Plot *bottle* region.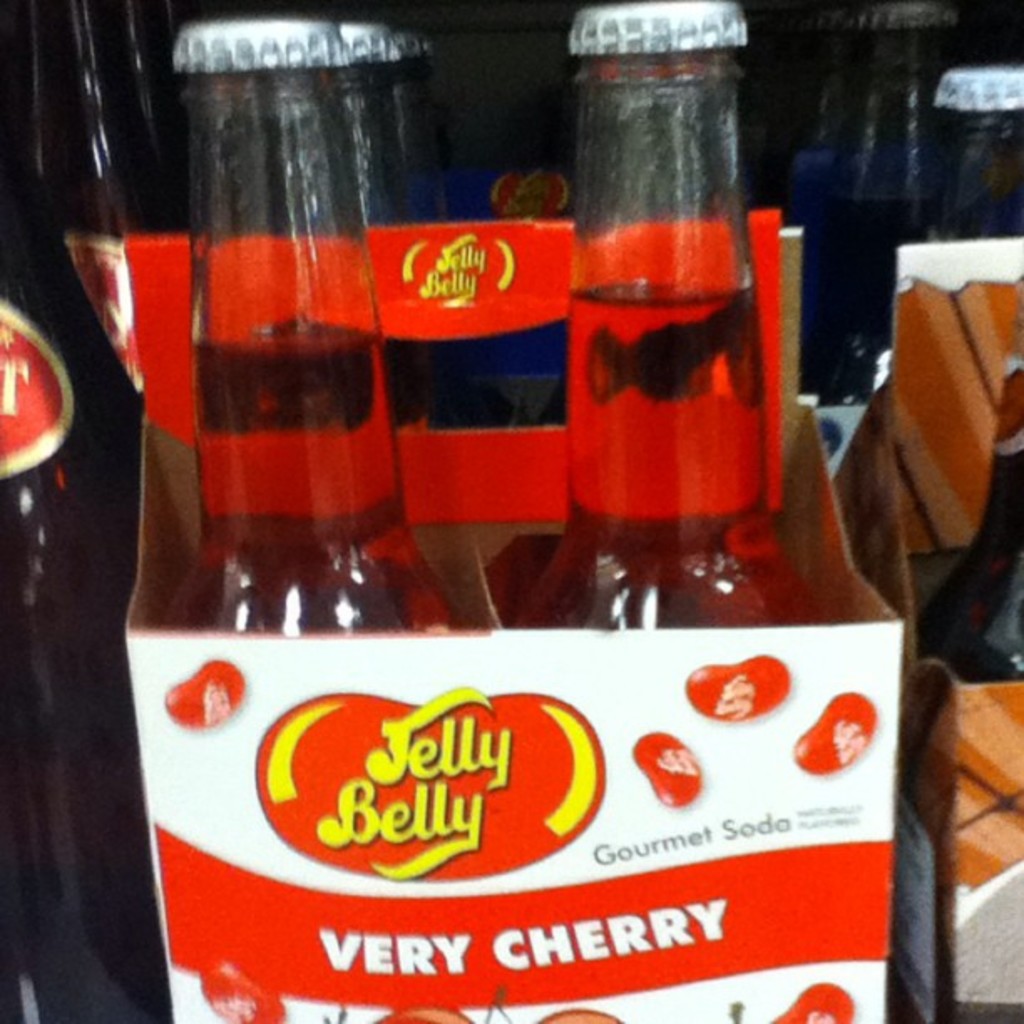
Plotted at [left=502, top=0, right=805, bottom=634].
